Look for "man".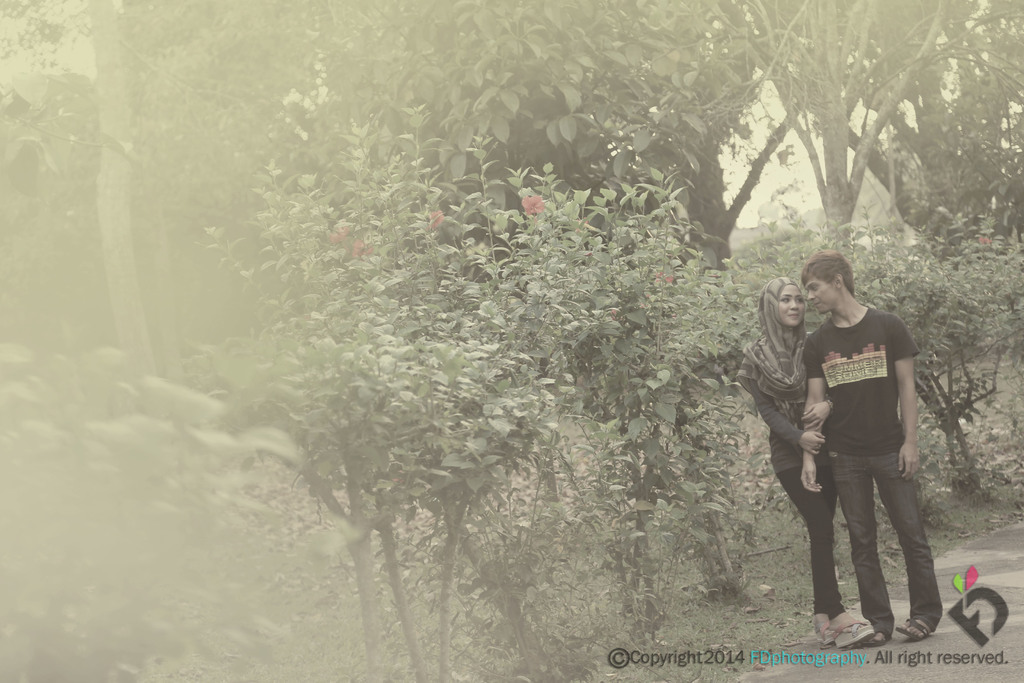
Found: detection(771, 240, 954, 643).
